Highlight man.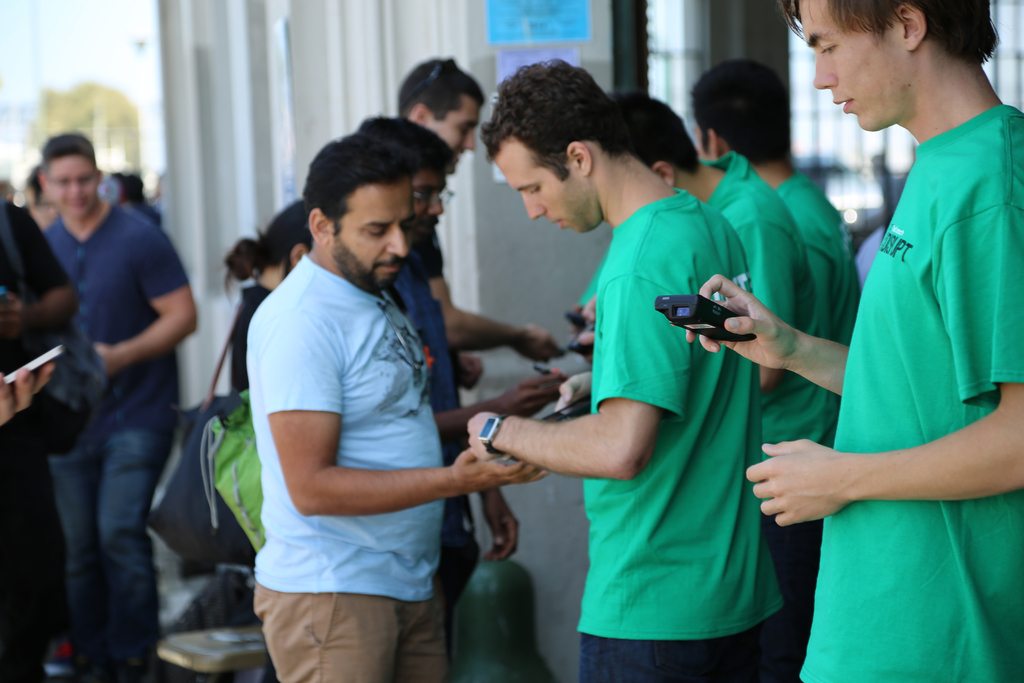
Highlighted region: <bbox>468, 53, 787, 682</bbox>.
